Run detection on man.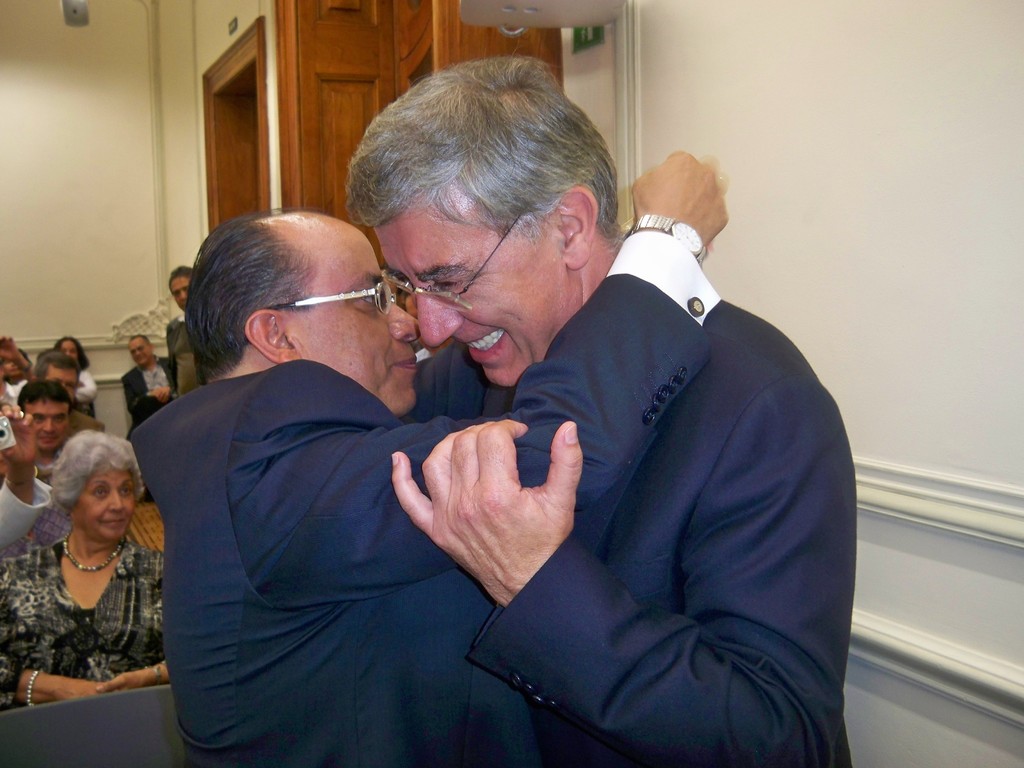
Result: locate(344, 53, 858, 767).
